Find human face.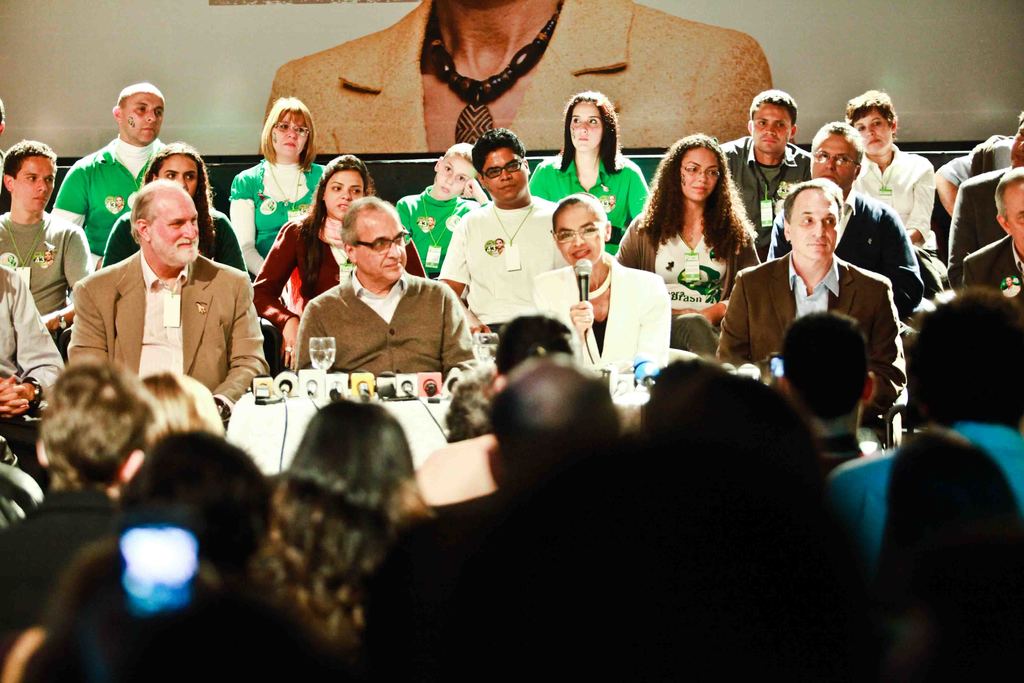
<bbox>354, 213, 409, 280</bbox>.
